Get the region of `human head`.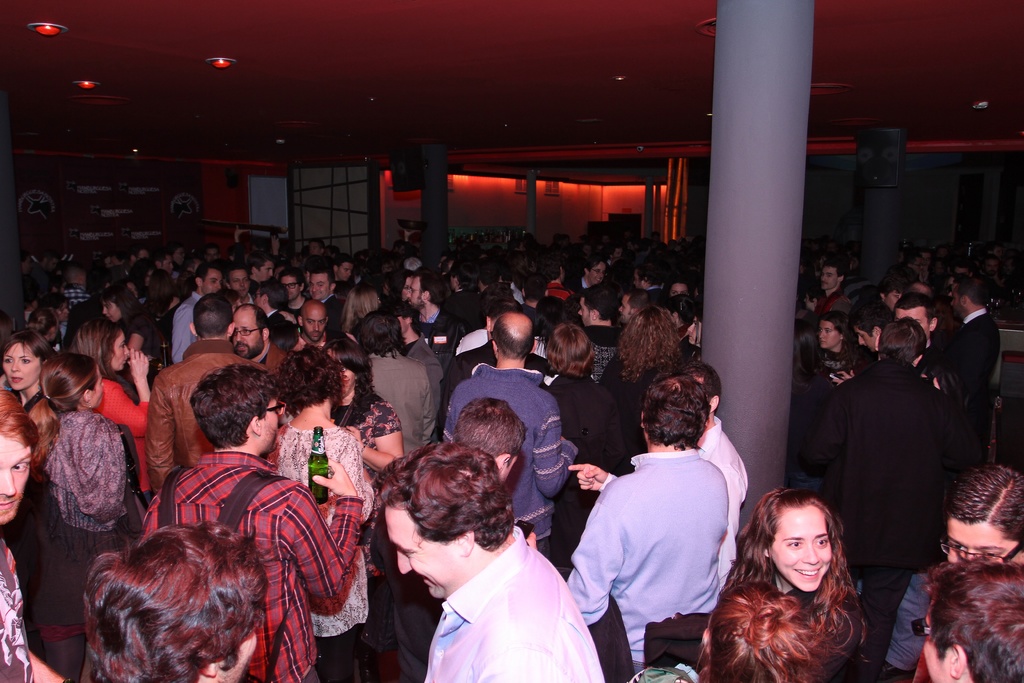
(379,436,511,597).
